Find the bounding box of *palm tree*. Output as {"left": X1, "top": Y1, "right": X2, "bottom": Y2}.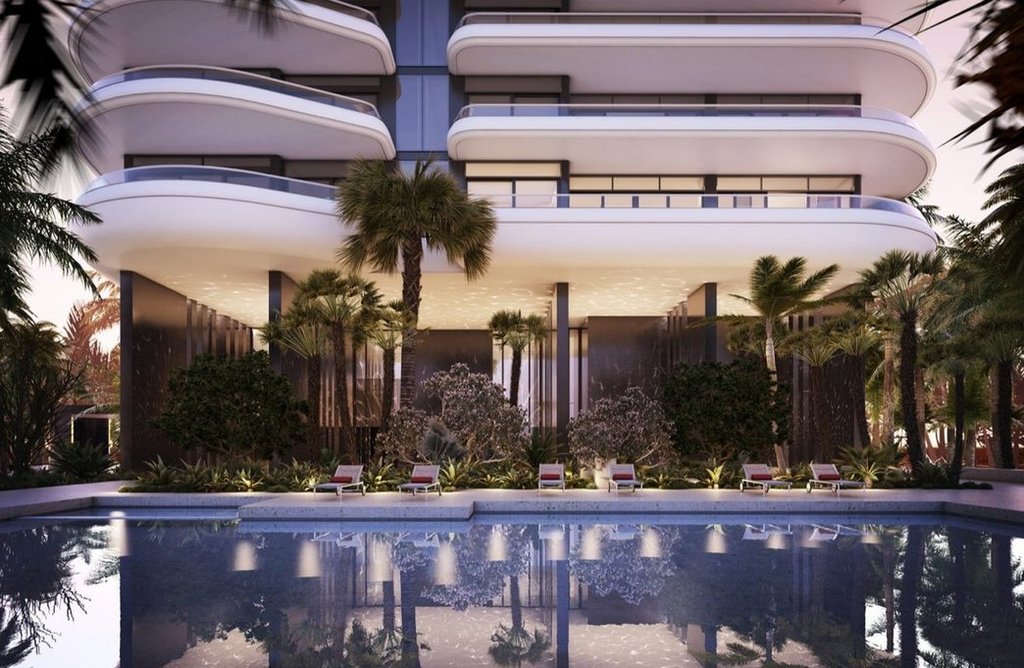
{"left": 680, "top": 336, "right": 763, "bottom": 464}.
